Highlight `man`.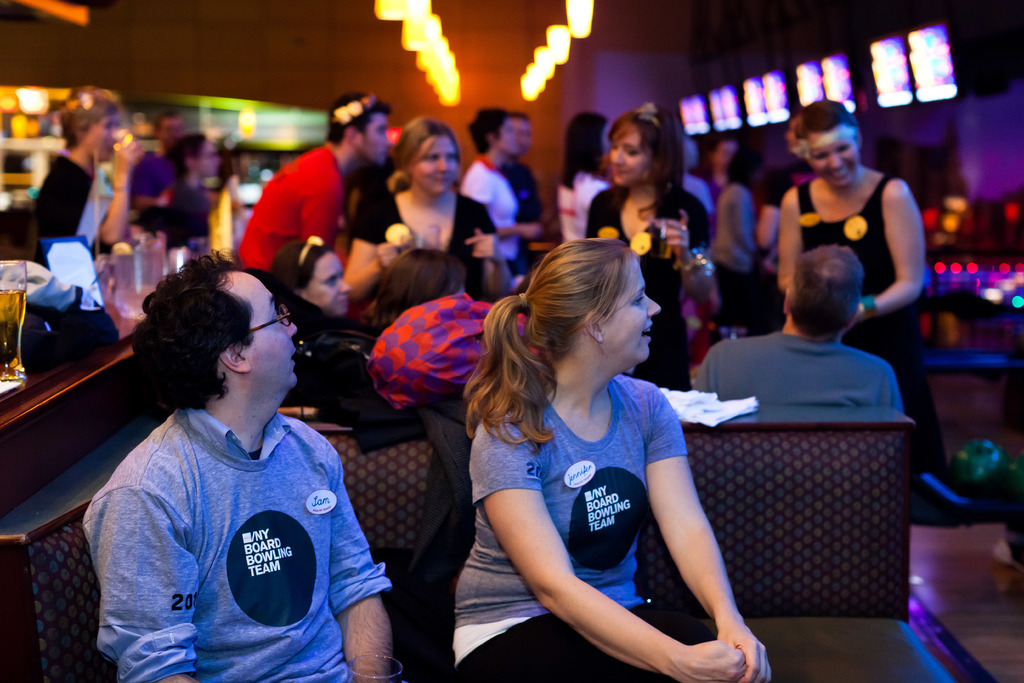
Highlighted region: l=125, t=110, r=189, b=223.
